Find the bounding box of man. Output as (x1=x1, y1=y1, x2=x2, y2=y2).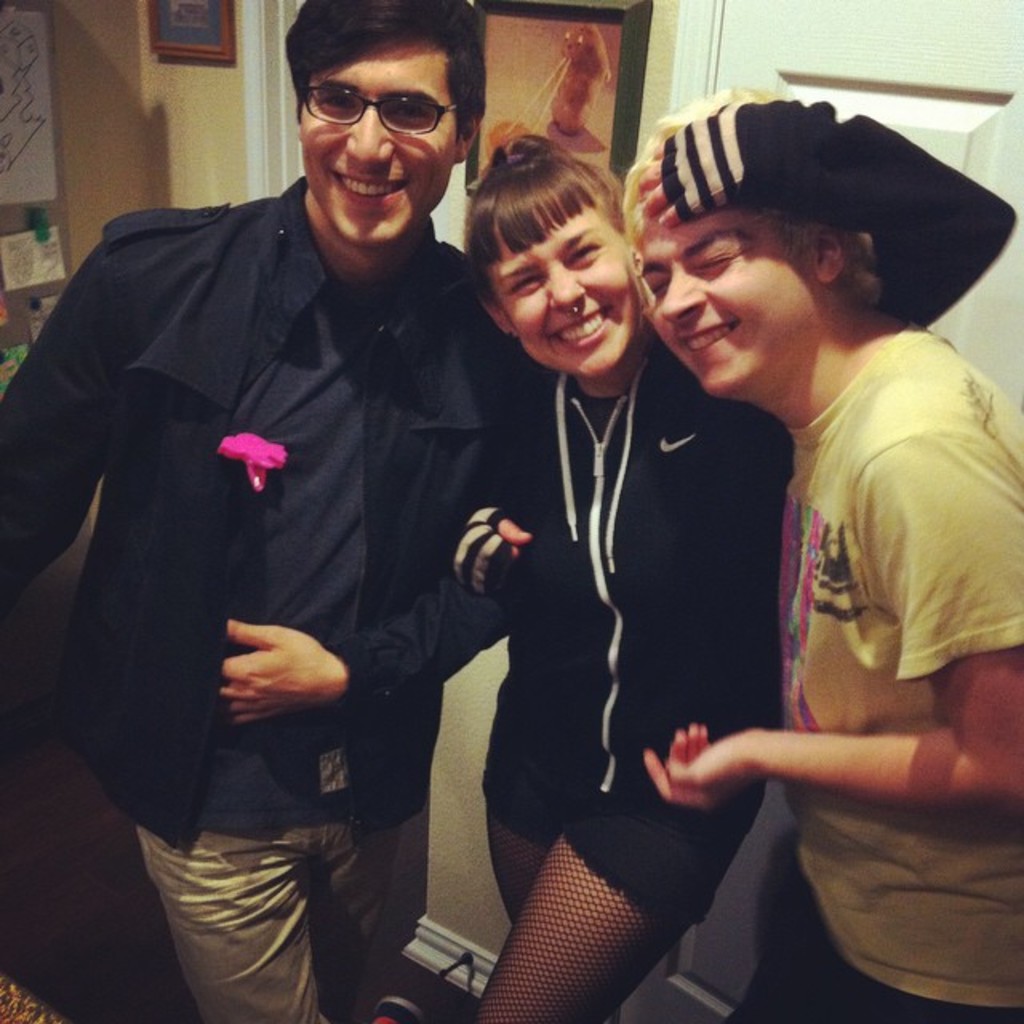
(x1=632, y1=80, x2=989, y2=958).
